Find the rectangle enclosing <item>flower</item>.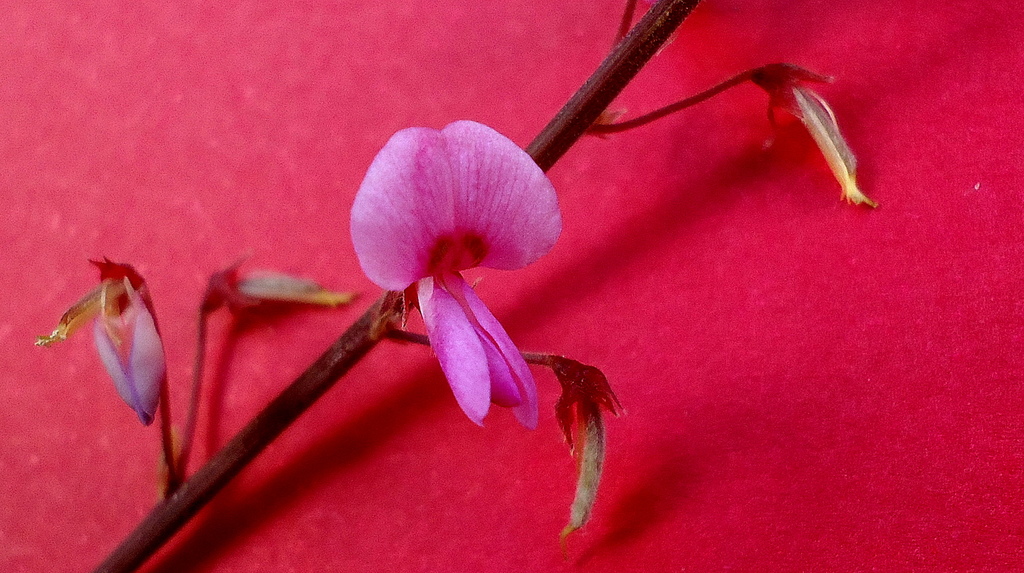
<box>345,118,560,433</box>.
